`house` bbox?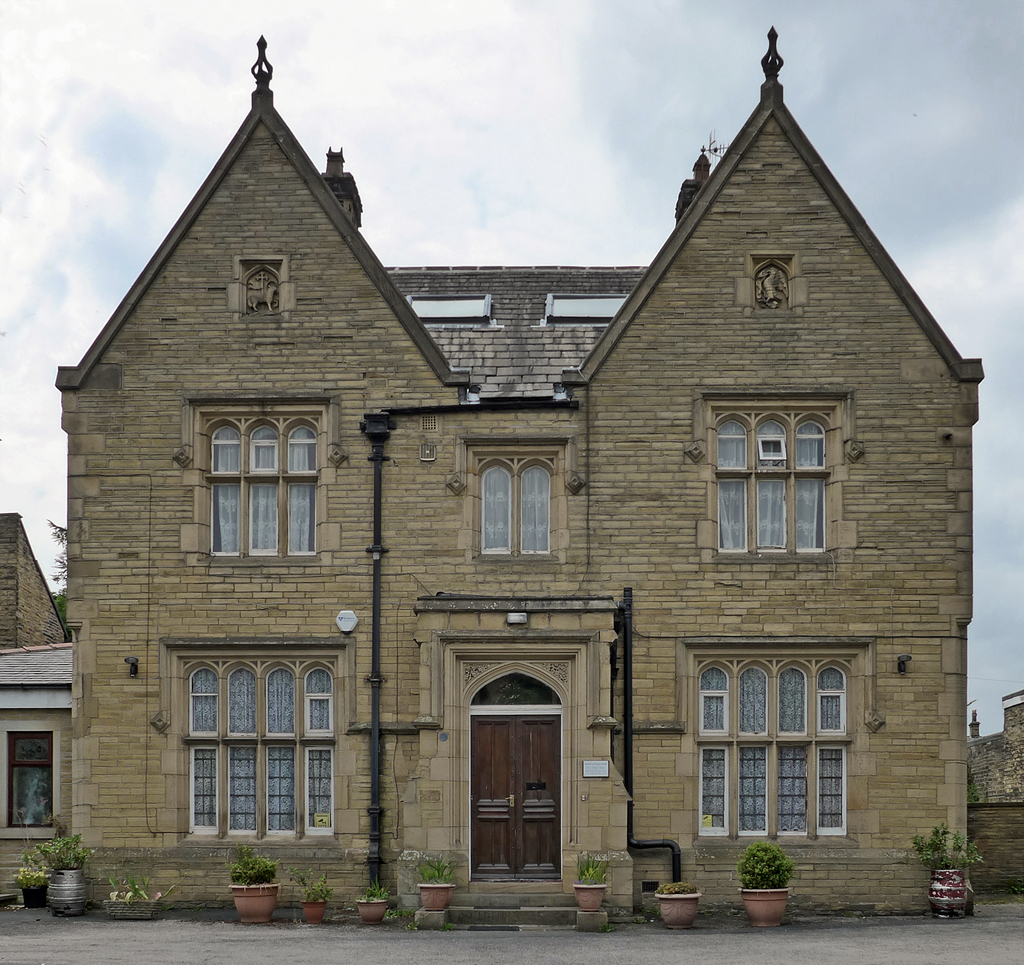
<bbox>79, 42, 973, 929</bbox>
